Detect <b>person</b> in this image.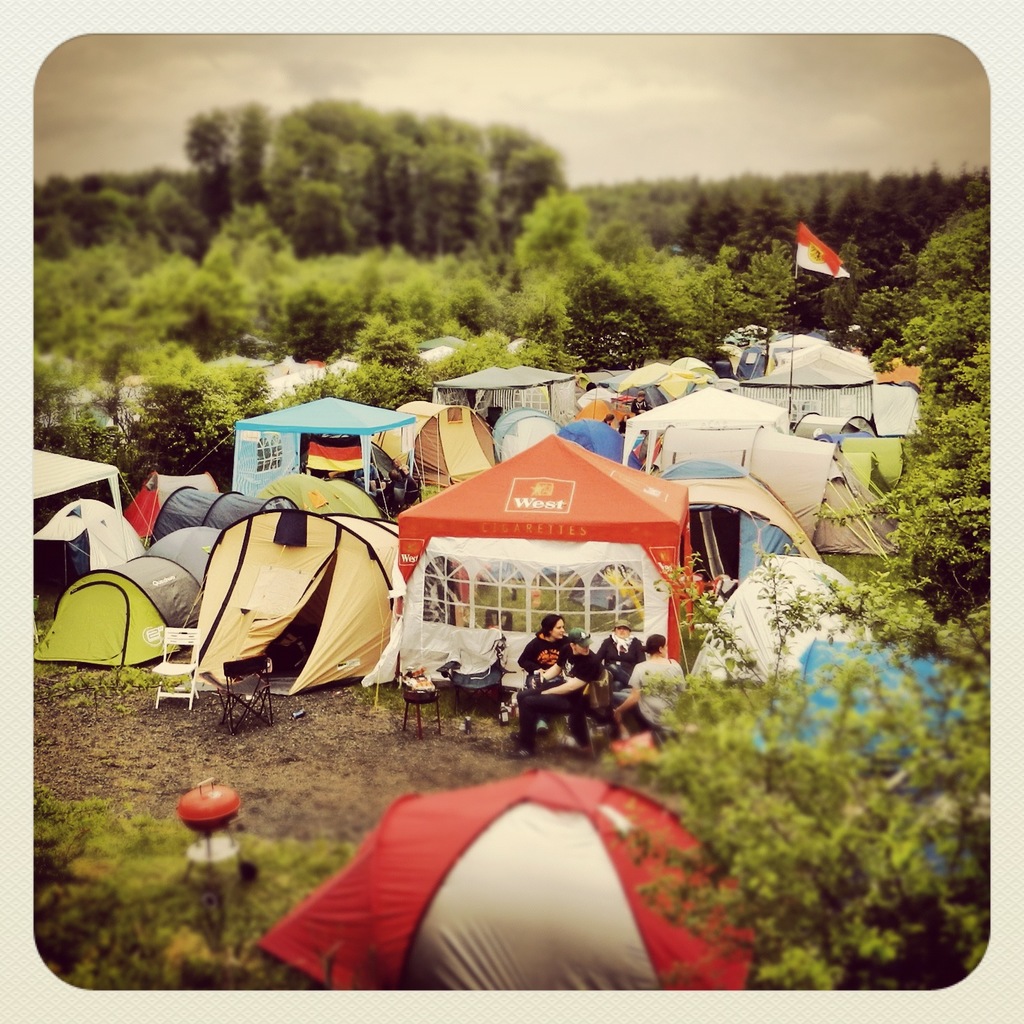
Detection: (left=631, top=388, right=652, bottom=410).
